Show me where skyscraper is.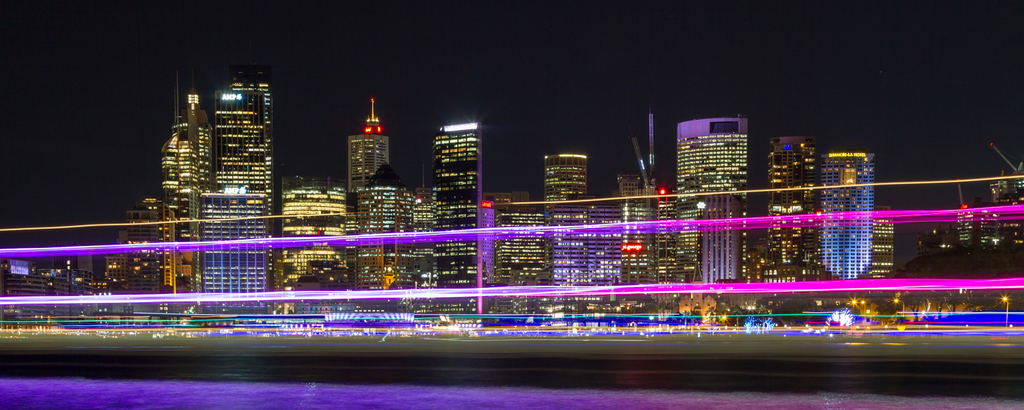
skyscraper is at detection(346, 94, 388, 204).
